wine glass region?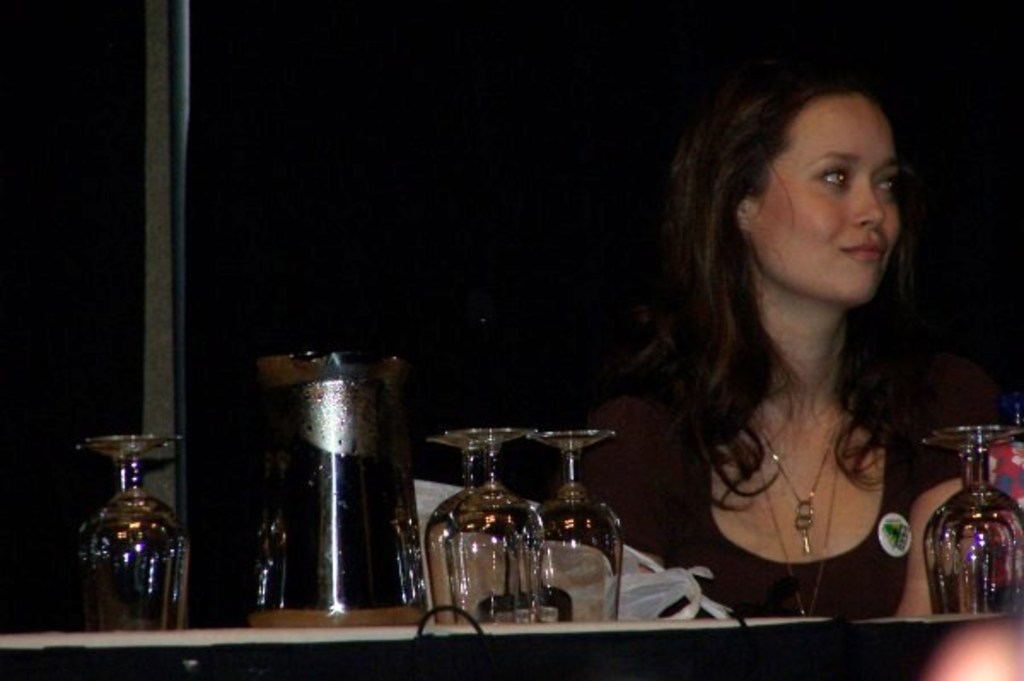
BBox(515, 430, 623, 616)
